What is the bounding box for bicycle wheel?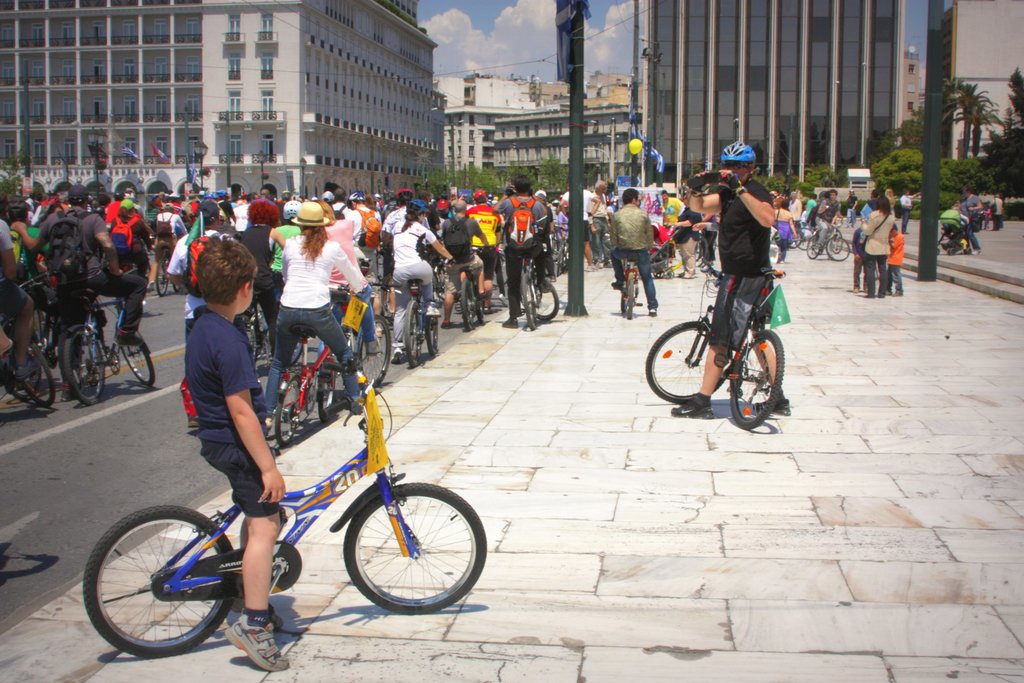
bbox(643, 318, 714, 404).
